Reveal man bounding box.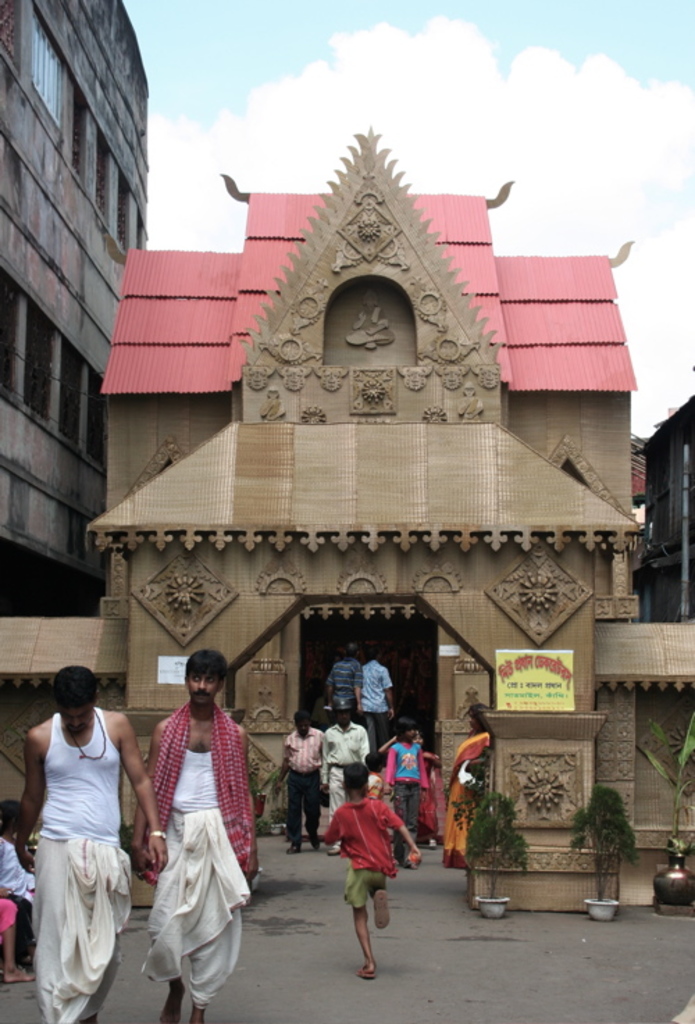
Revealed: box=[281, 711, 322, 849].
